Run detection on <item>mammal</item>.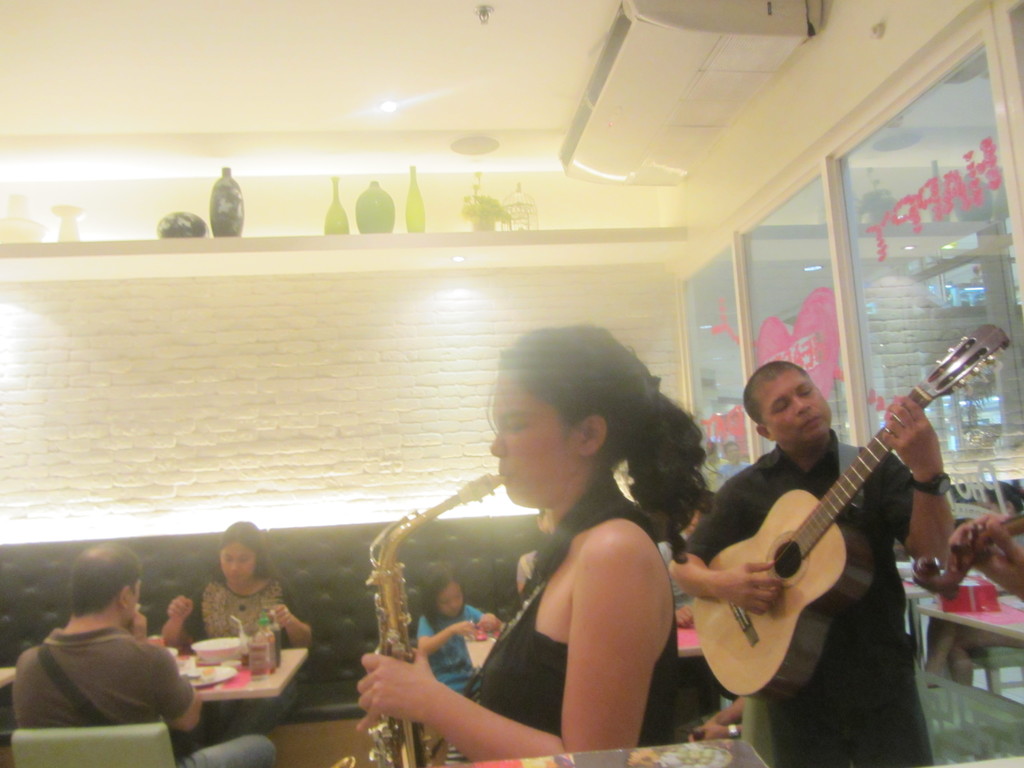
Result: (x1=677, y1=358, x2=943, y2=767).
